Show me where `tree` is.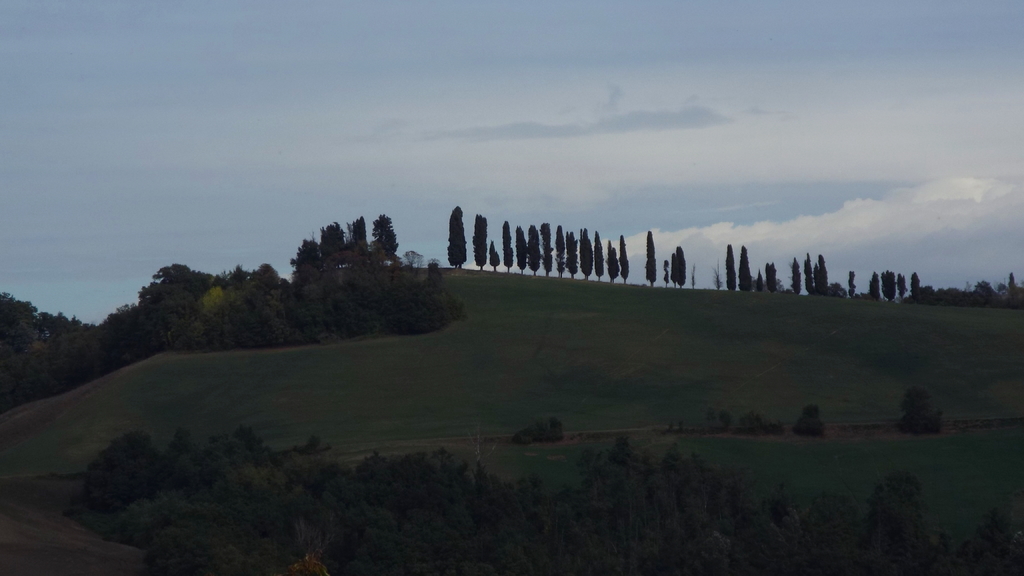
`tree` is at region(897, 273, 907, 300).
